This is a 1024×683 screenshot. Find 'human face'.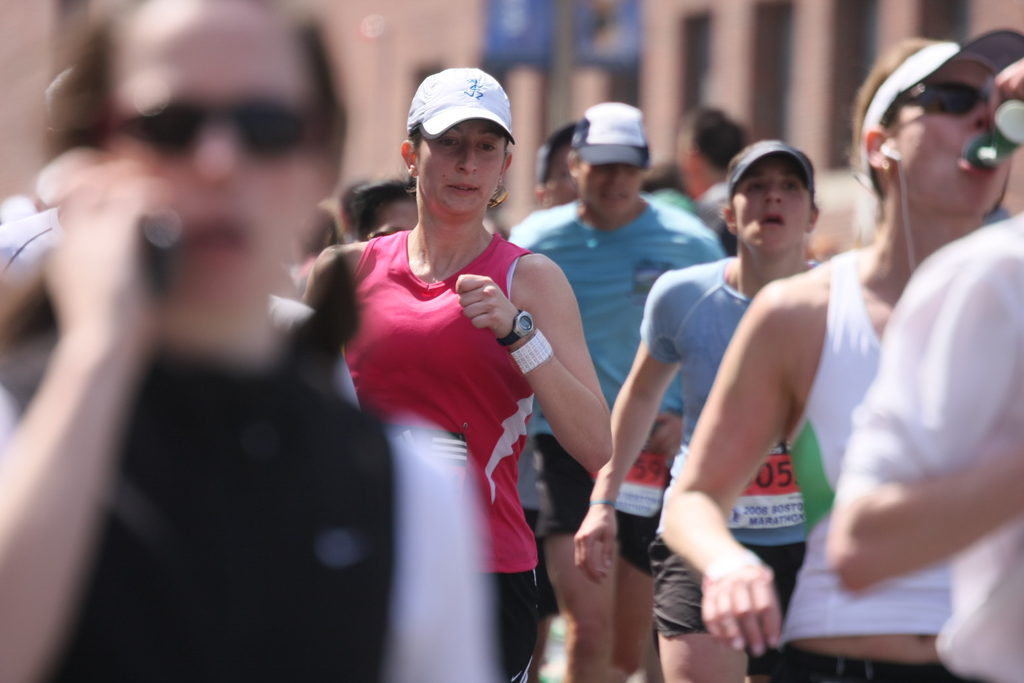
Bounding box: (112,1,332,311).
